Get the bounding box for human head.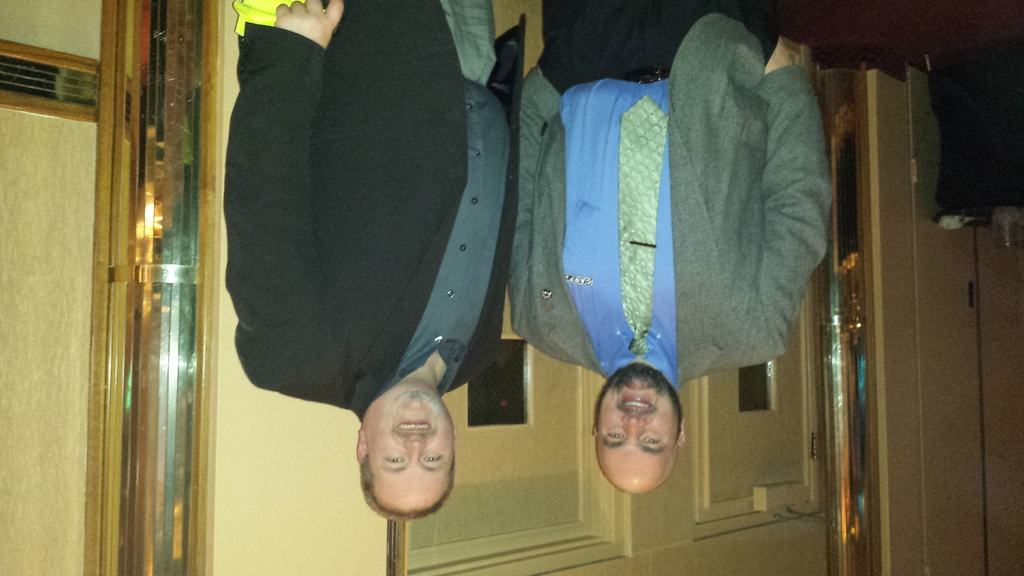
l=354, t=374, r=456, b=500.
